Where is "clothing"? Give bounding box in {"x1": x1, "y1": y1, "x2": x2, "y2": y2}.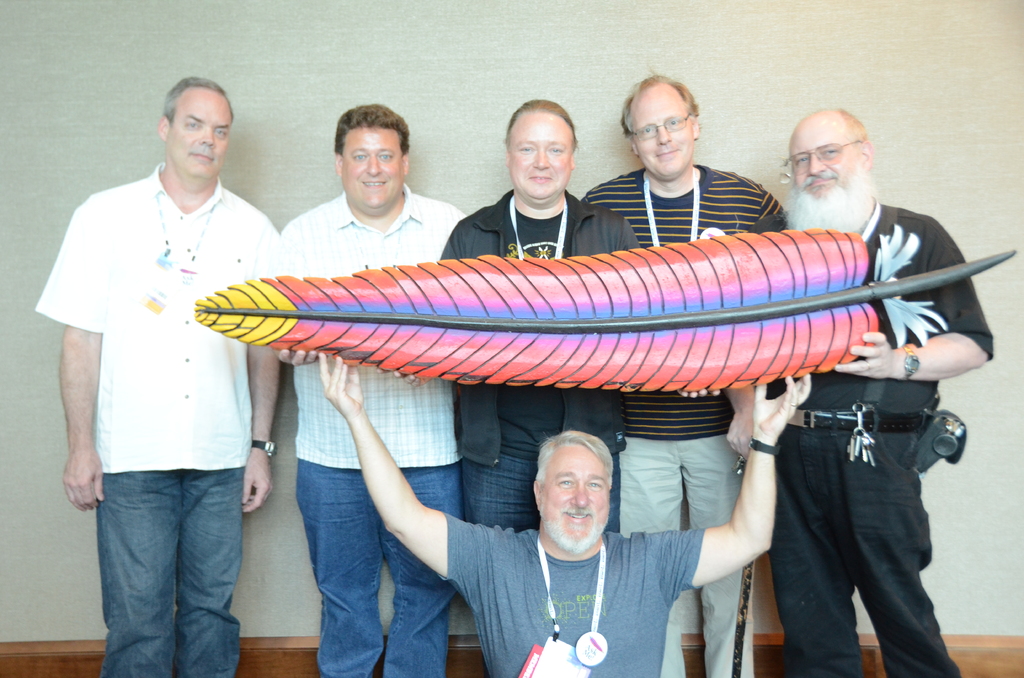
{"x1": 748, "y1": 197, "x2": 995, "y2": 677}.
